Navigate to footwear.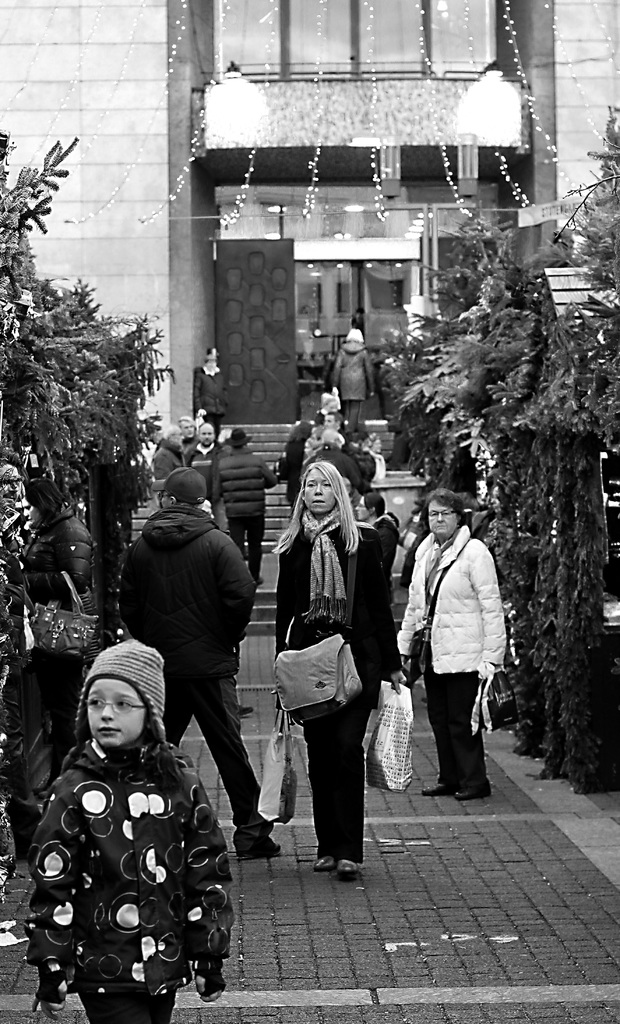
Navigation target: crop(335, 856, 358, 883).
